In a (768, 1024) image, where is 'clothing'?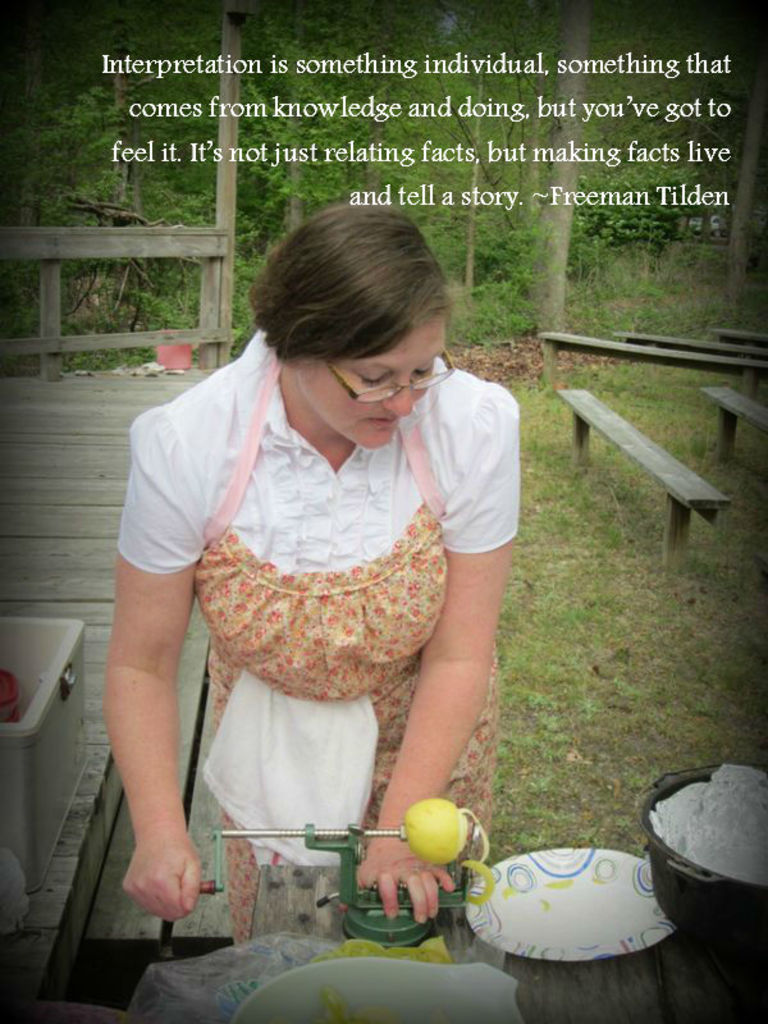
bbox(115, 332, 526, 938).
